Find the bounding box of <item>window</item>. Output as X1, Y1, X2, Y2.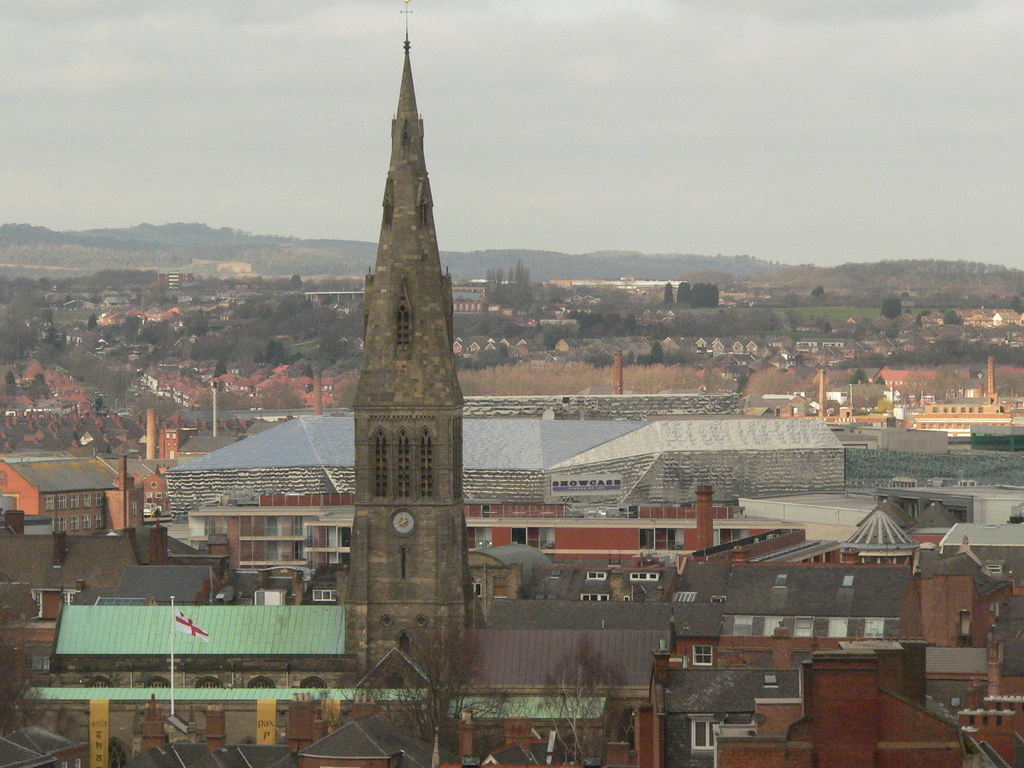
81, 514, 90, 532.
